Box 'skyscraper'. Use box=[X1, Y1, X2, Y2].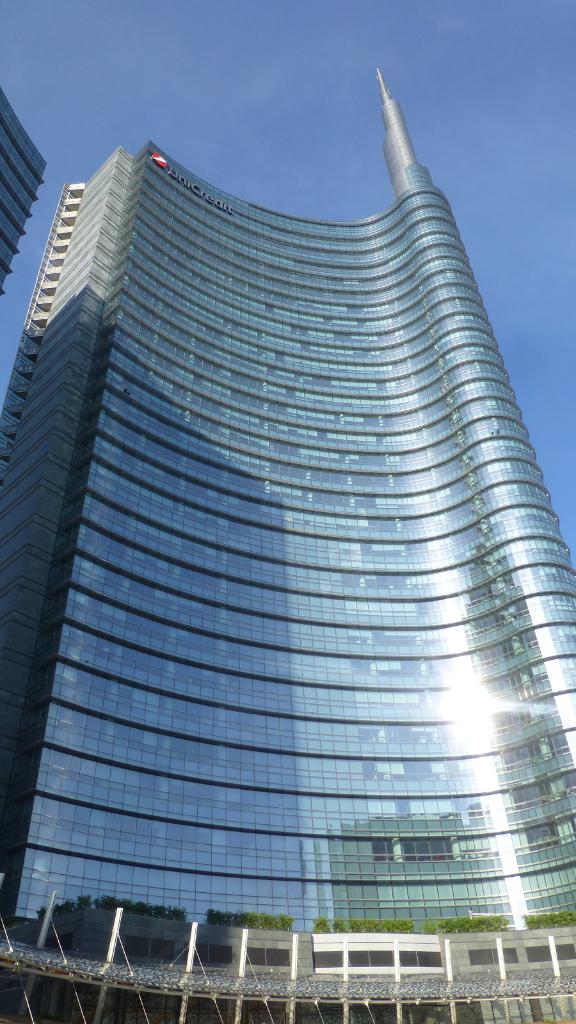
box=[0, 94, 42, 312].
